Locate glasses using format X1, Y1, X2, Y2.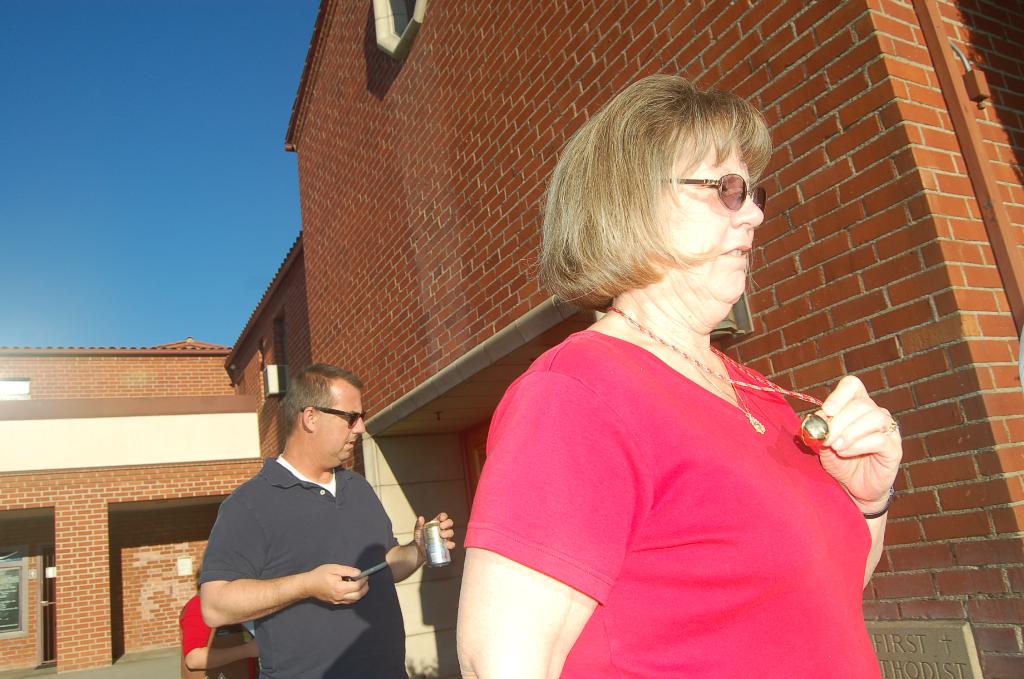
299, 409, 367, 427.
